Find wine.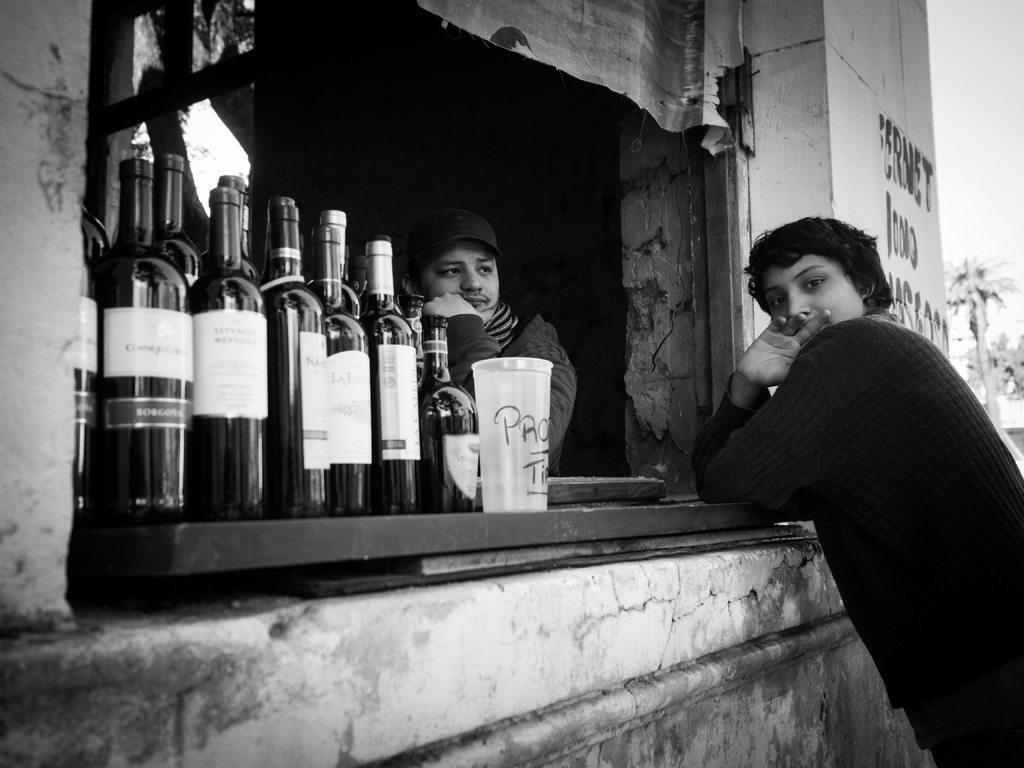
[153,147,199,291].
